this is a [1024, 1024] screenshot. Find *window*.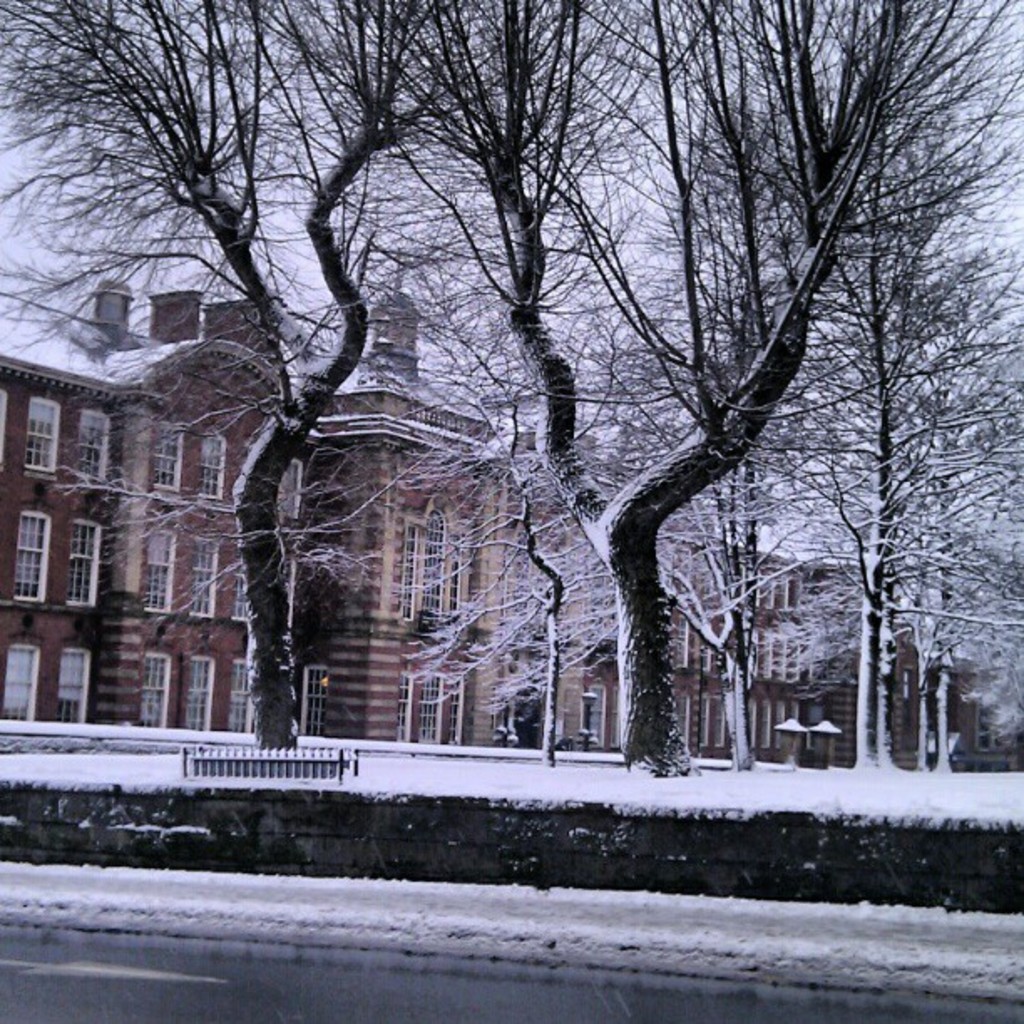
Bounding box: {"left": 403, "top": 510, "right": 465, "bottom": 624}.
